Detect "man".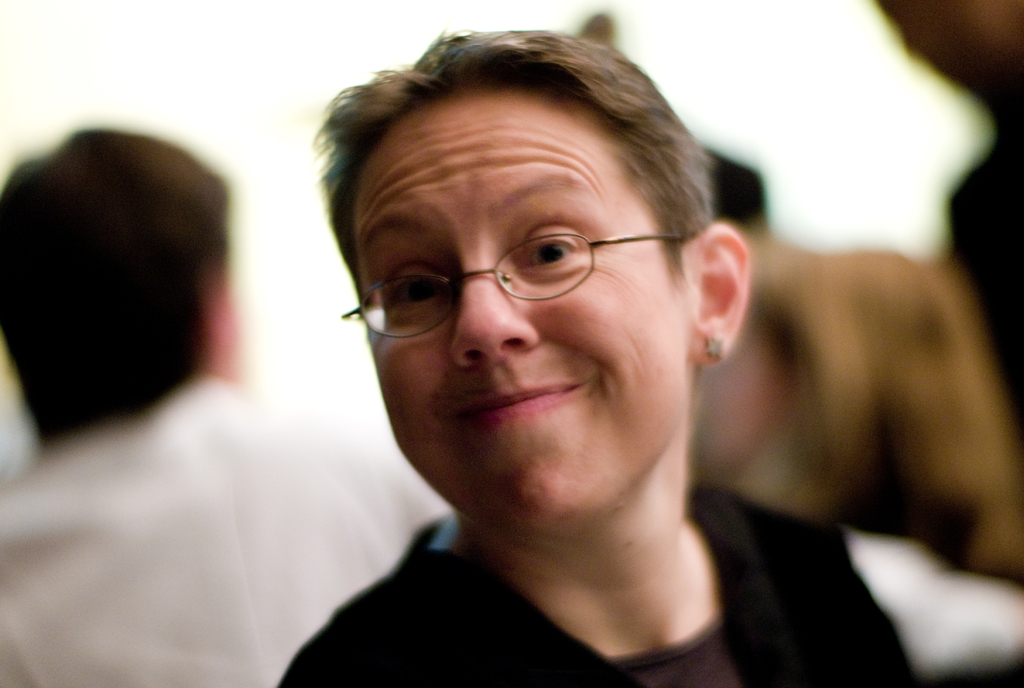
Detected at locate(177, 46, 884, 687).
